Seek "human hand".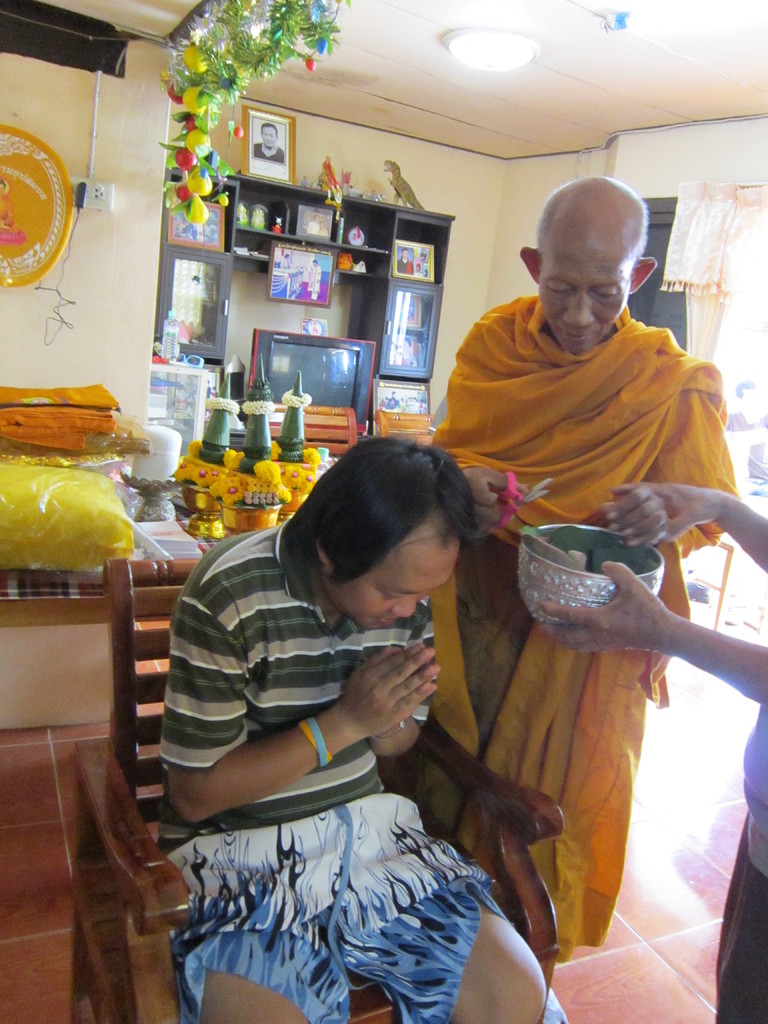
<box>614,481,721,550</box>.
